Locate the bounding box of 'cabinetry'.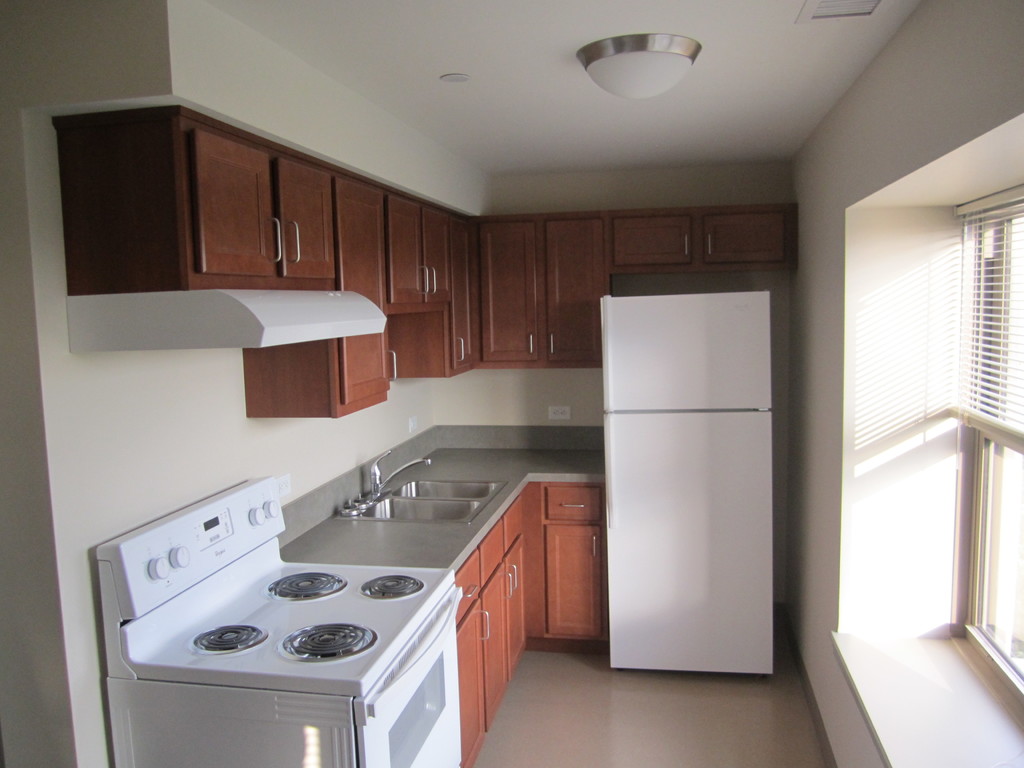
Bounding box: [x1=421, y1=211, x2=453, y2=305].
